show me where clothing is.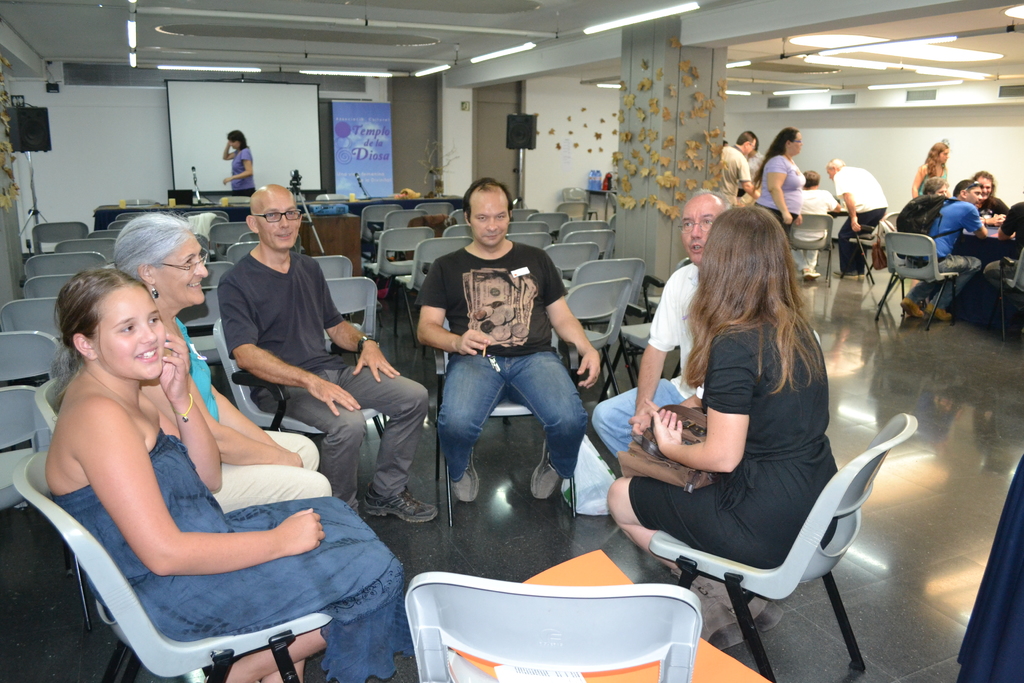
clothing is at region(754, 149, 809, 254).
